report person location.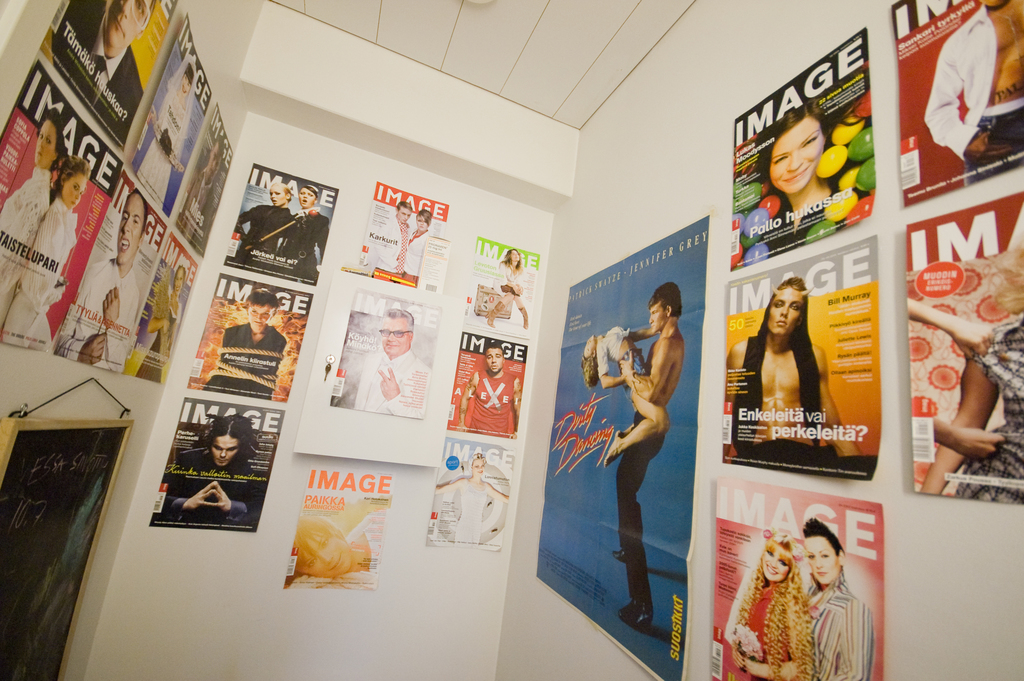
Report: x1=368 y1=204 x2=415 y2=275.
